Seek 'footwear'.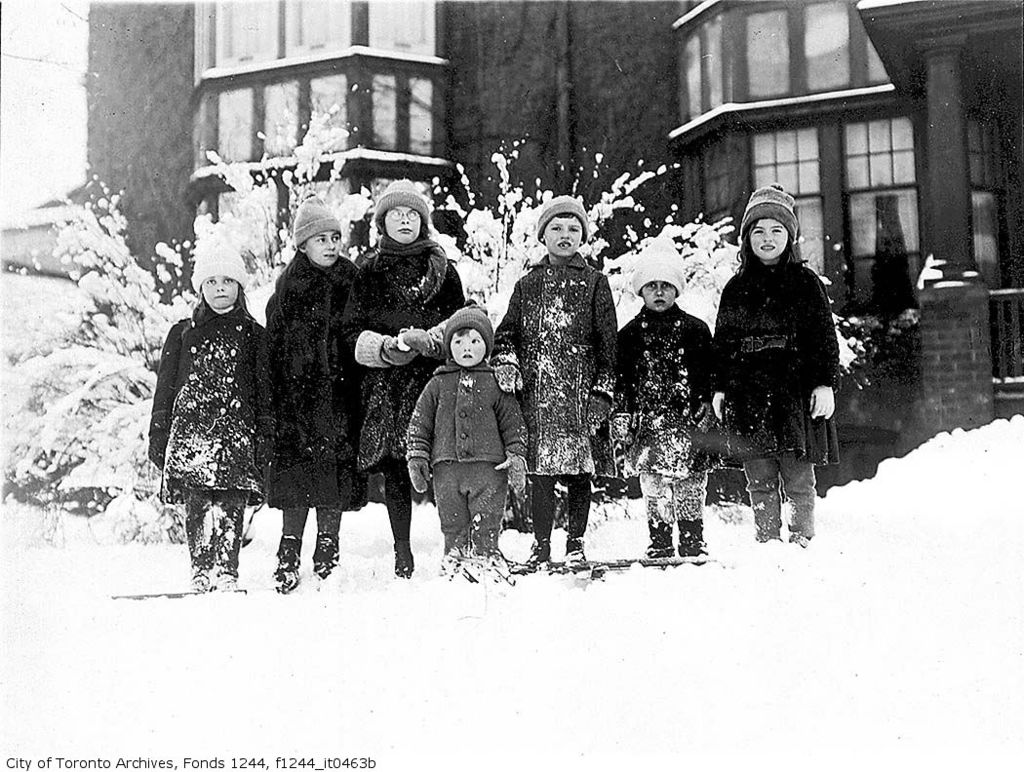
314/532/338/577.
